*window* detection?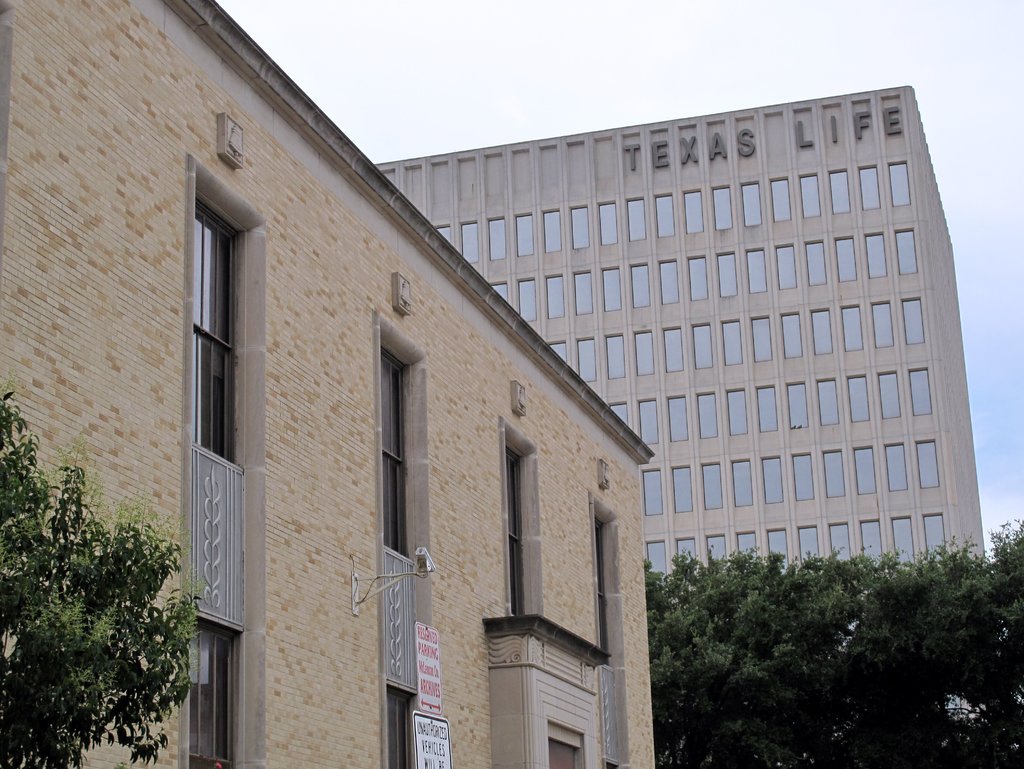
region(188, 184, 243, 767)
